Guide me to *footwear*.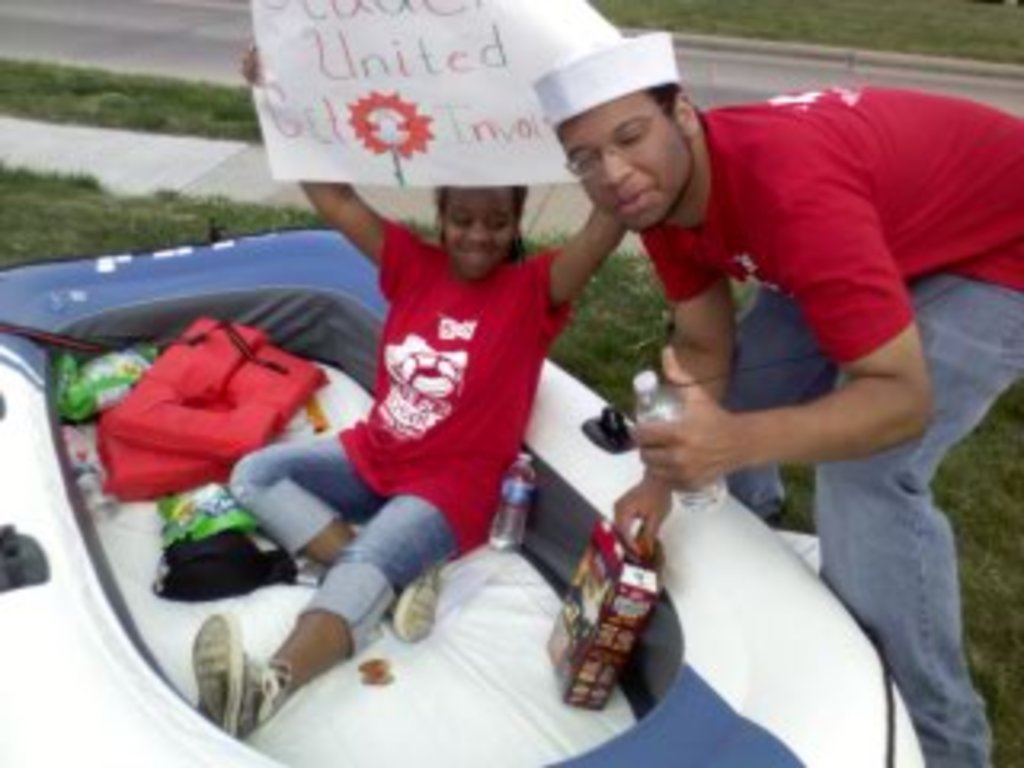
Guidance: 189:614:294:739.
